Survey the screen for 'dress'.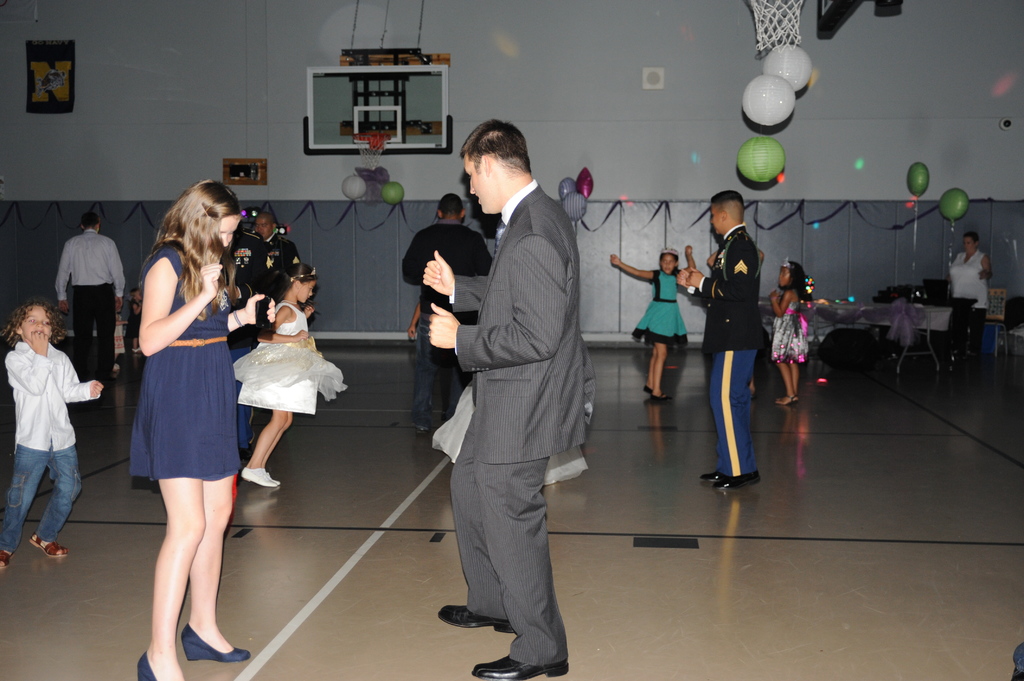
Survey found: locate(131, 246, 244, 482).
